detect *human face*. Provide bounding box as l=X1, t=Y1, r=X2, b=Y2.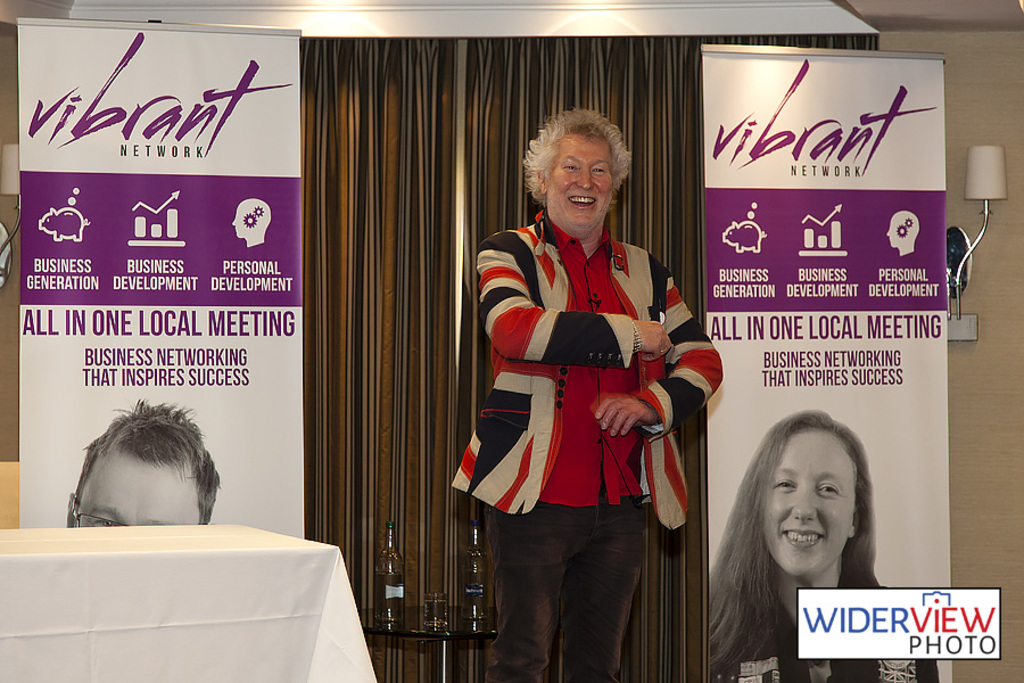
l=884, t=215, r=900, b=246.
